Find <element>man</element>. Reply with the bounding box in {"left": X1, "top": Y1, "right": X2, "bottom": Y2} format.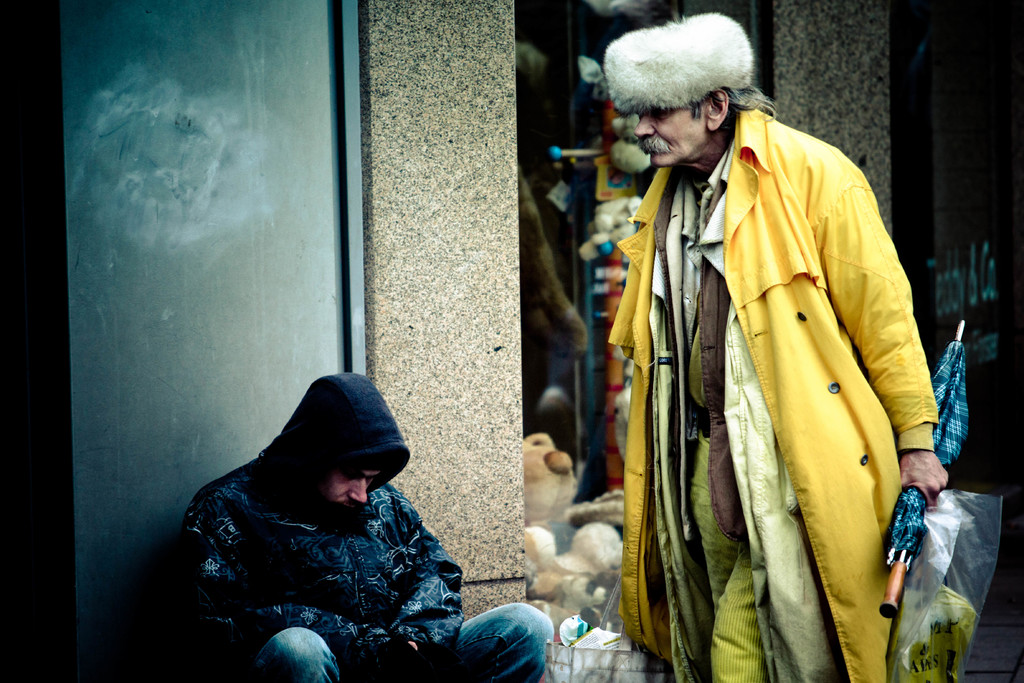
{"left": 604, "top": 12, "right": 971, "bottom": 679}.
